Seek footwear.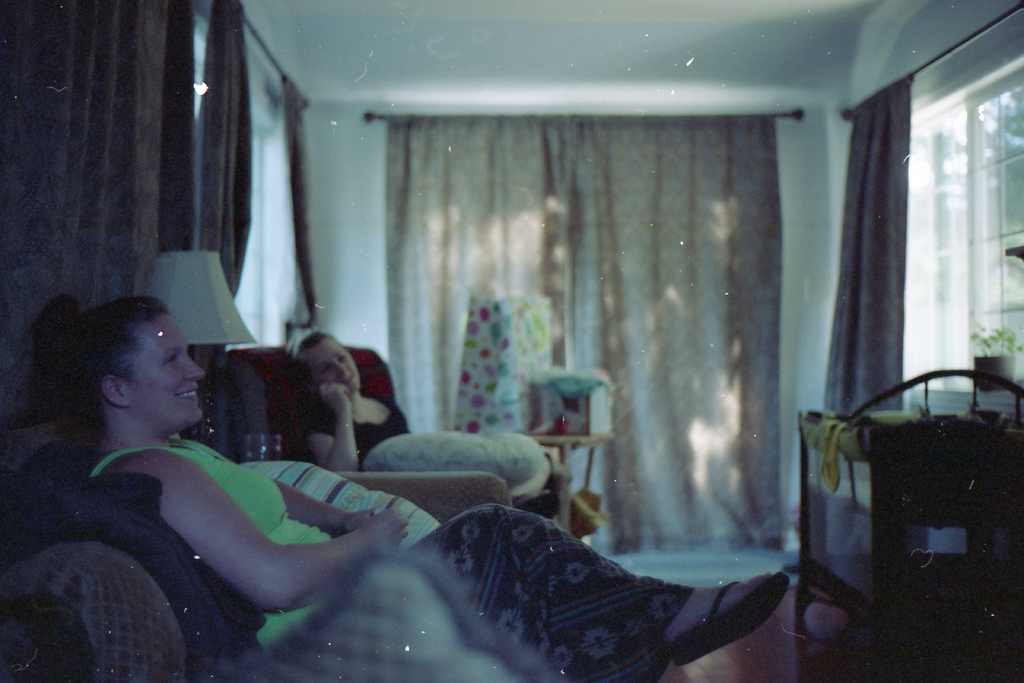
(515, 491, 561, 516).
